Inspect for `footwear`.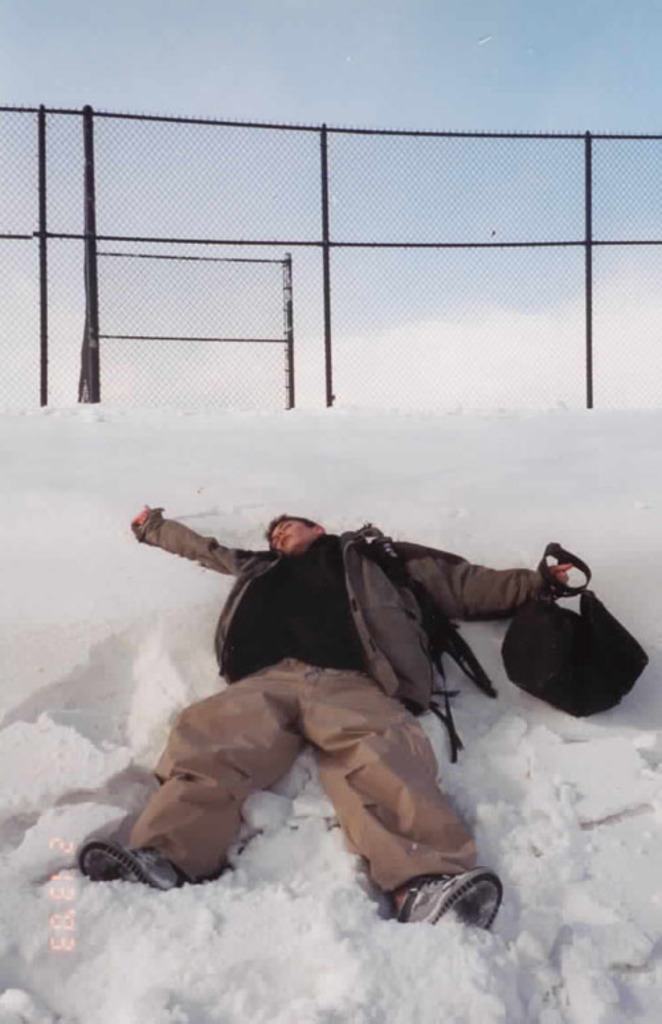
Inspection: Rect(62, 840, 197, 896).
